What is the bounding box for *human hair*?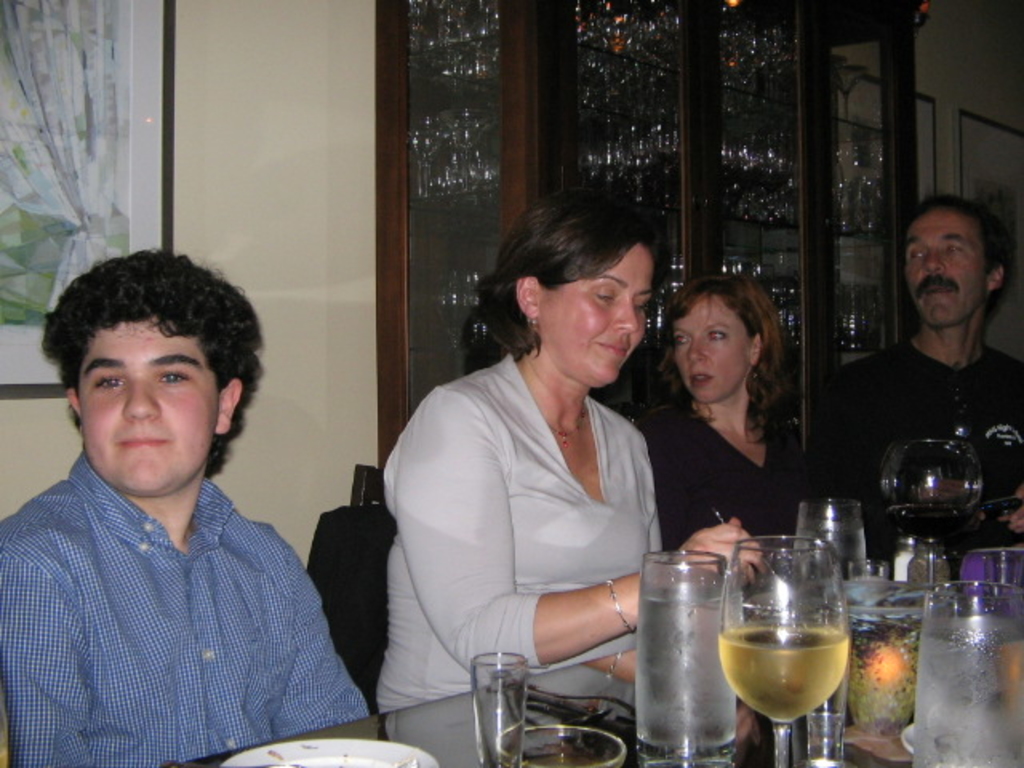
locate(661, 277, 779, 448).
